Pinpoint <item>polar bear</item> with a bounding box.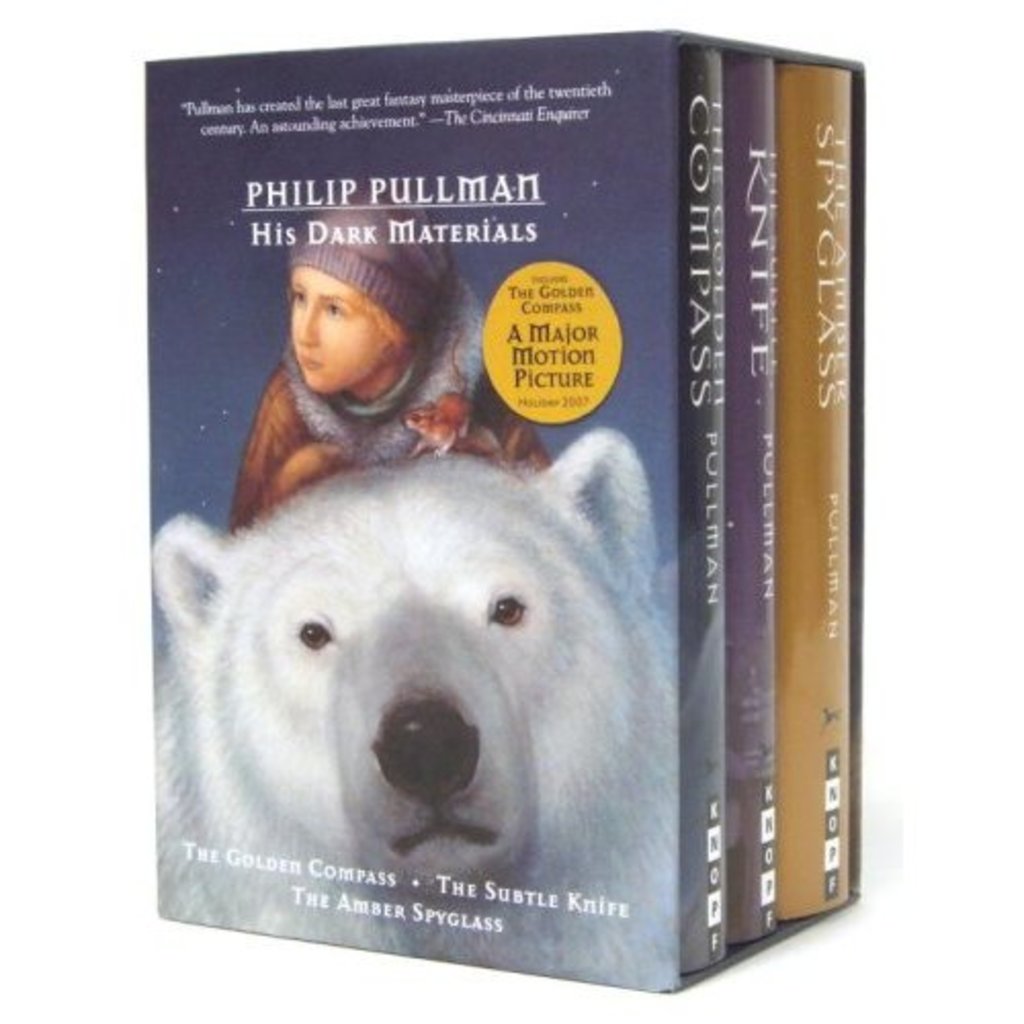
{"x1": 143, "y1": 430, "x2": 672, "y2": 983}.
